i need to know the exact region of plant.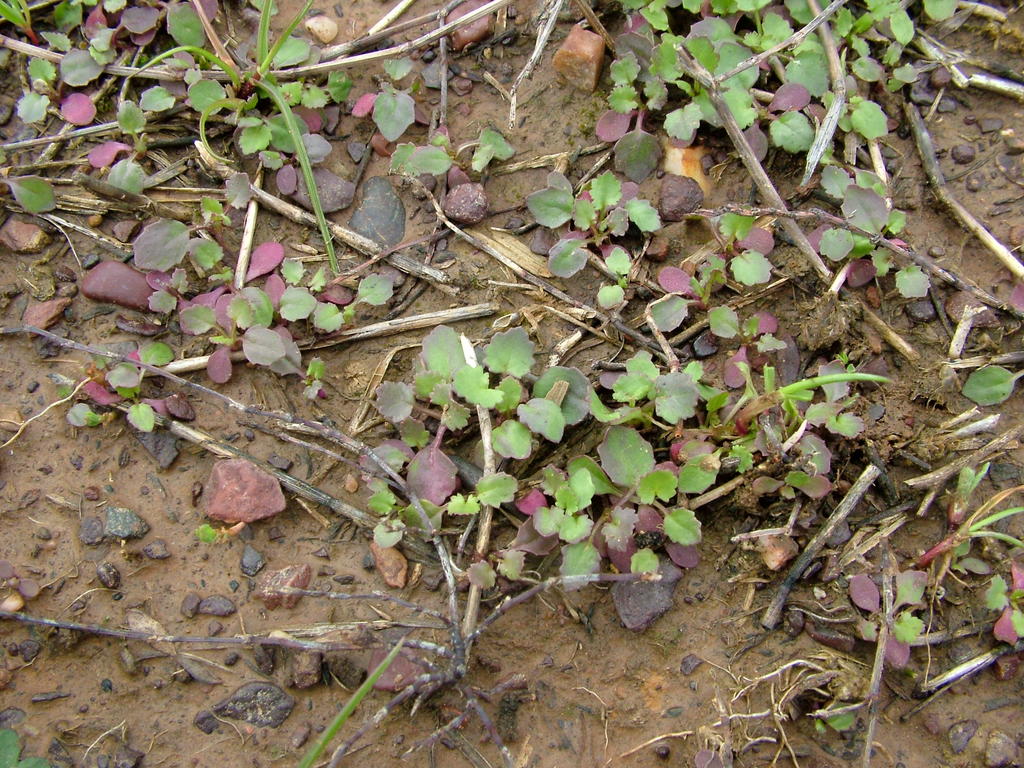
Region: <box>293,634,403,767</box>.
